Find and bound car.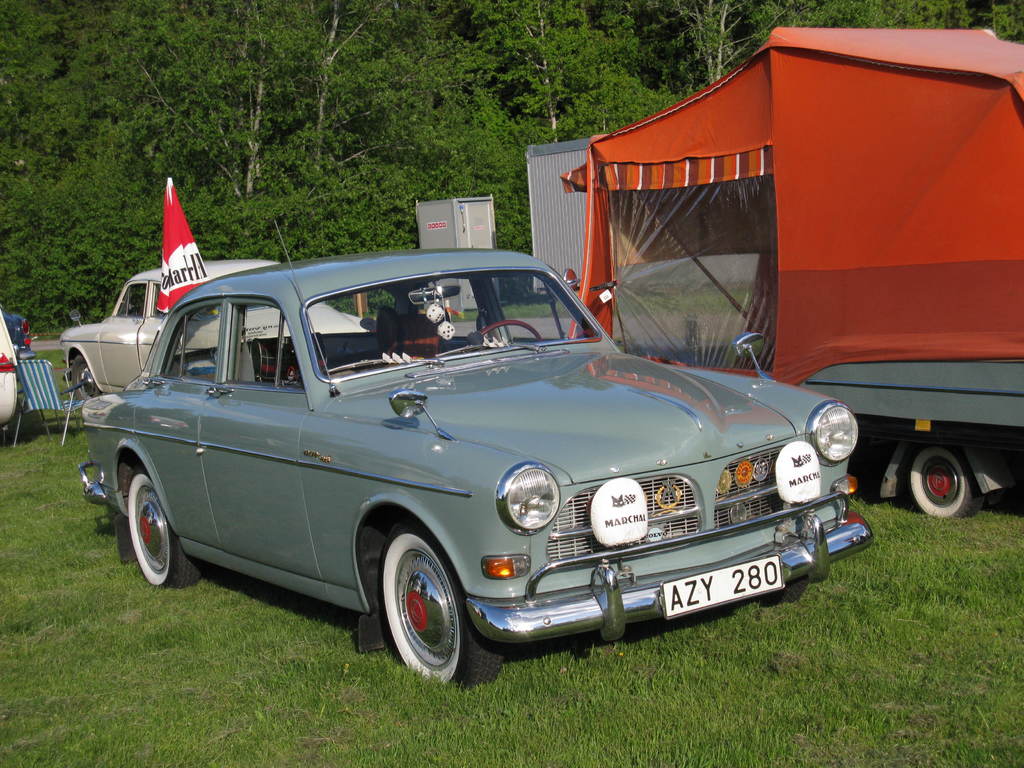
Bound: BBox(1, 311, 19, 426).
